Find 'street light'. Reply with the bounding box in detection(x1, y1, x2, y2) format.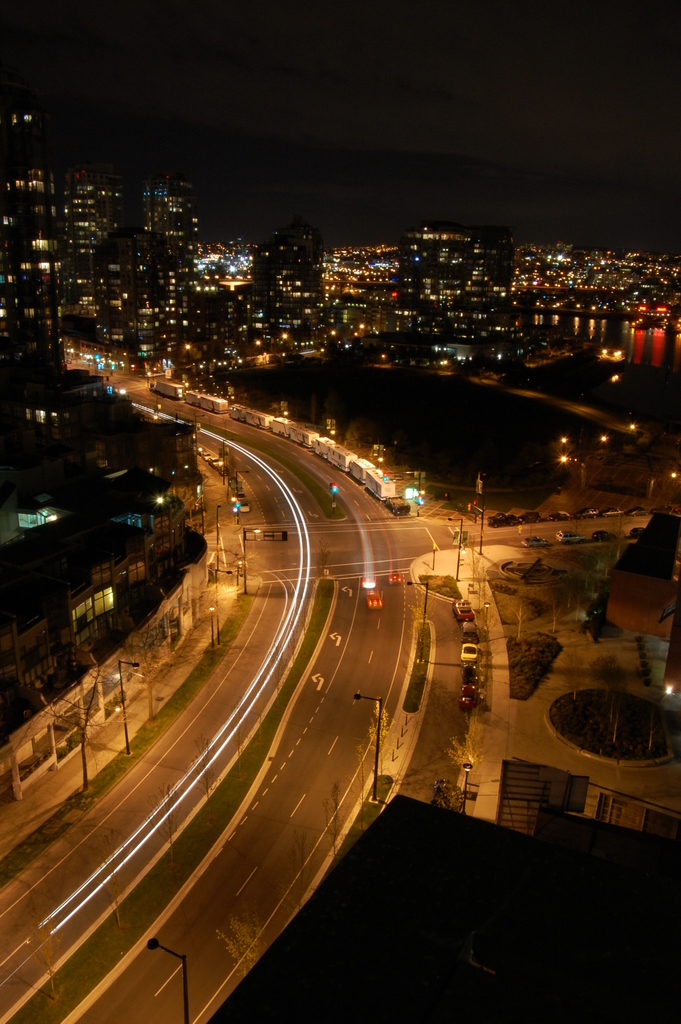
detection(599, 435, 606, 455).
